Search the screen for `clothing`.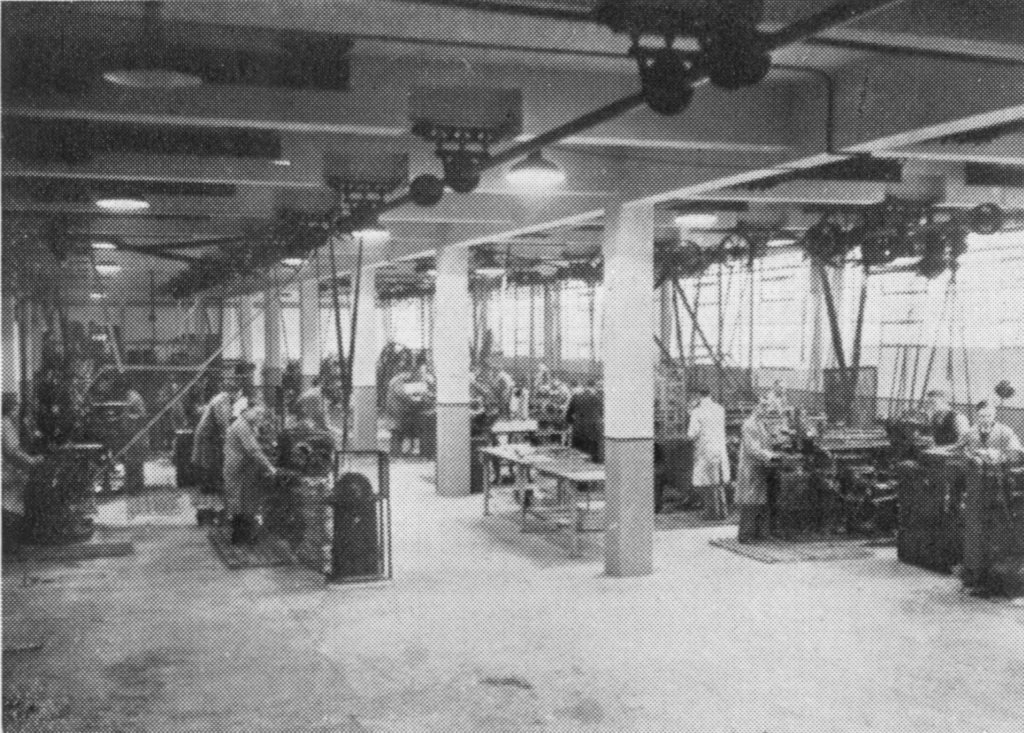
Found at box=[115, 388, 152, 469].
